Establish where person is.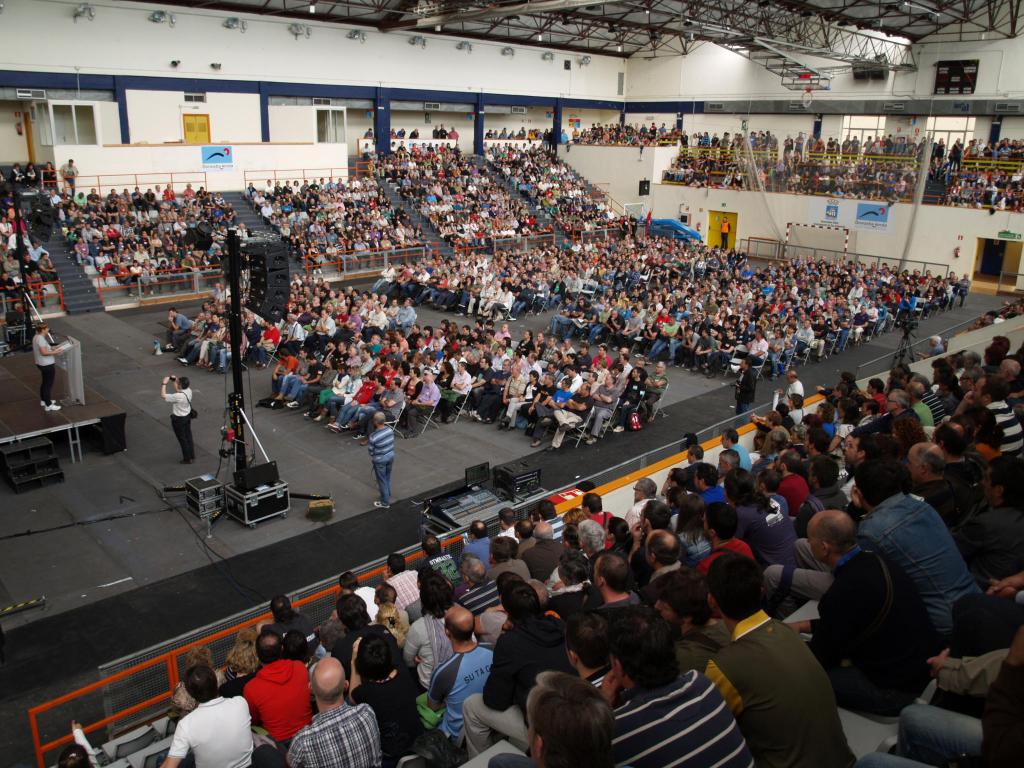
Established at 61,158,80,200.
